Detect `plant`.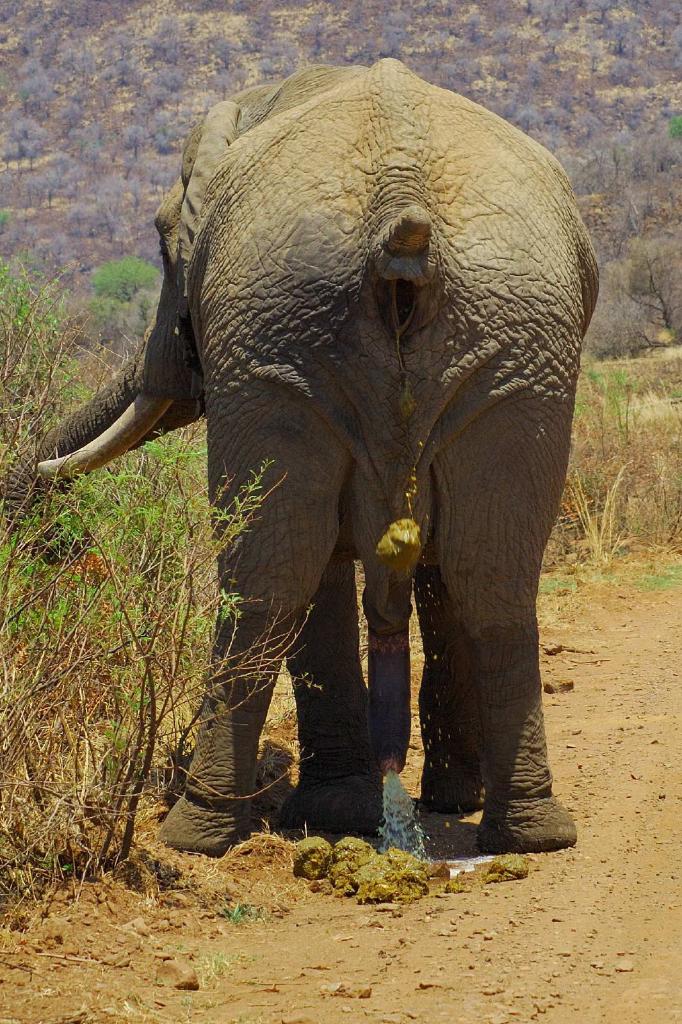
Detected at region(33, 412, 259, 904).
